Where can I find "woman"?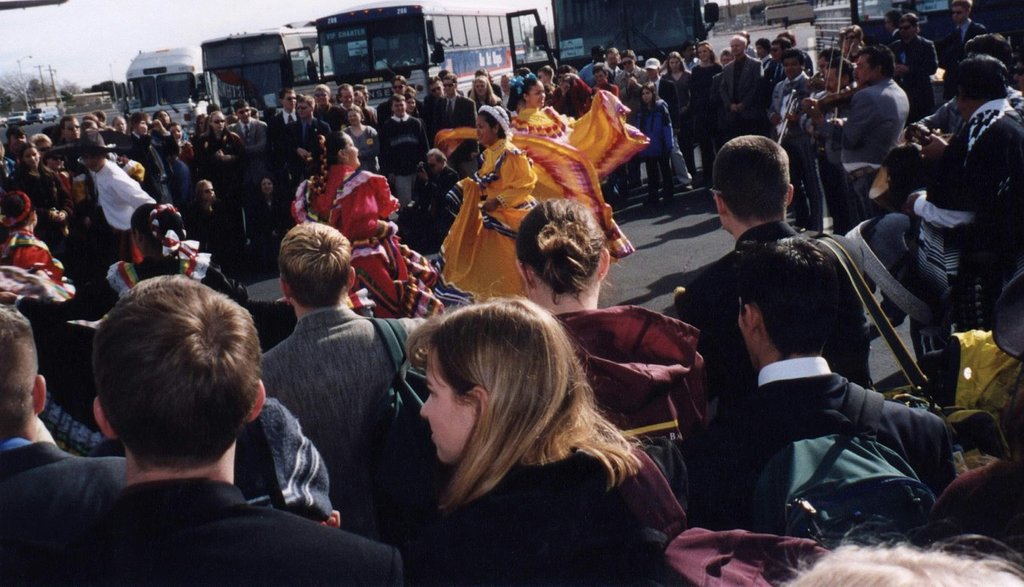
You can find it at x1=366 y1=284 x2=681 y2=573.
